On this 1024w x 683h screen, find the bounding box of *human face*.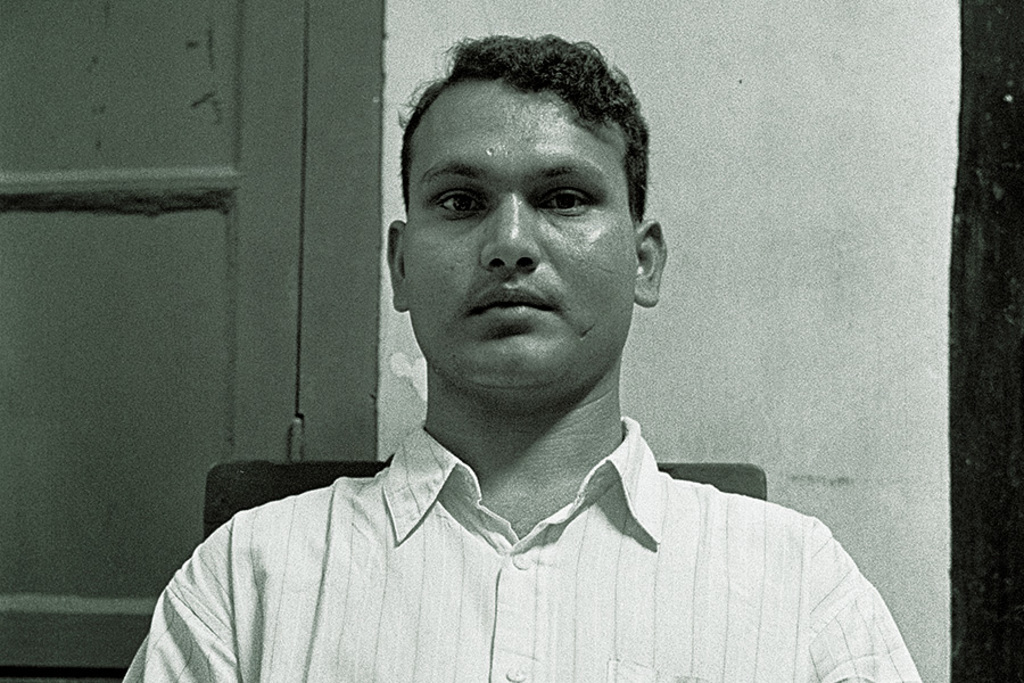
Bounding box: Rect(408, 84, 631, 389).
